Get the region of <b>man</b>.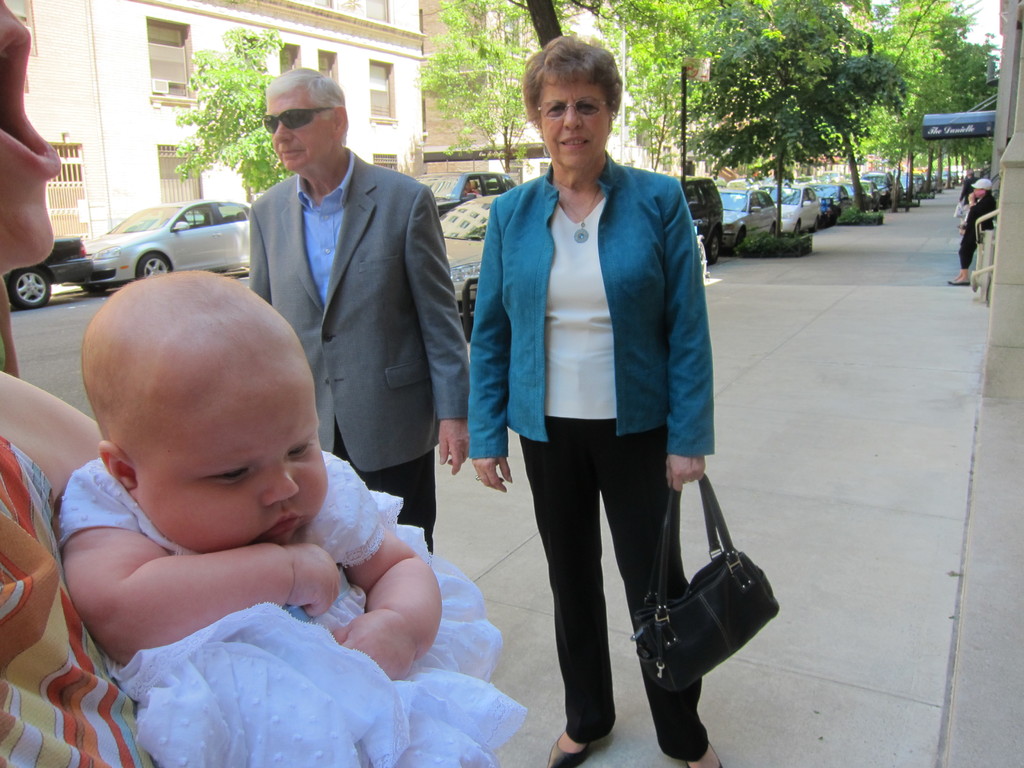
(205,72,463,538).
